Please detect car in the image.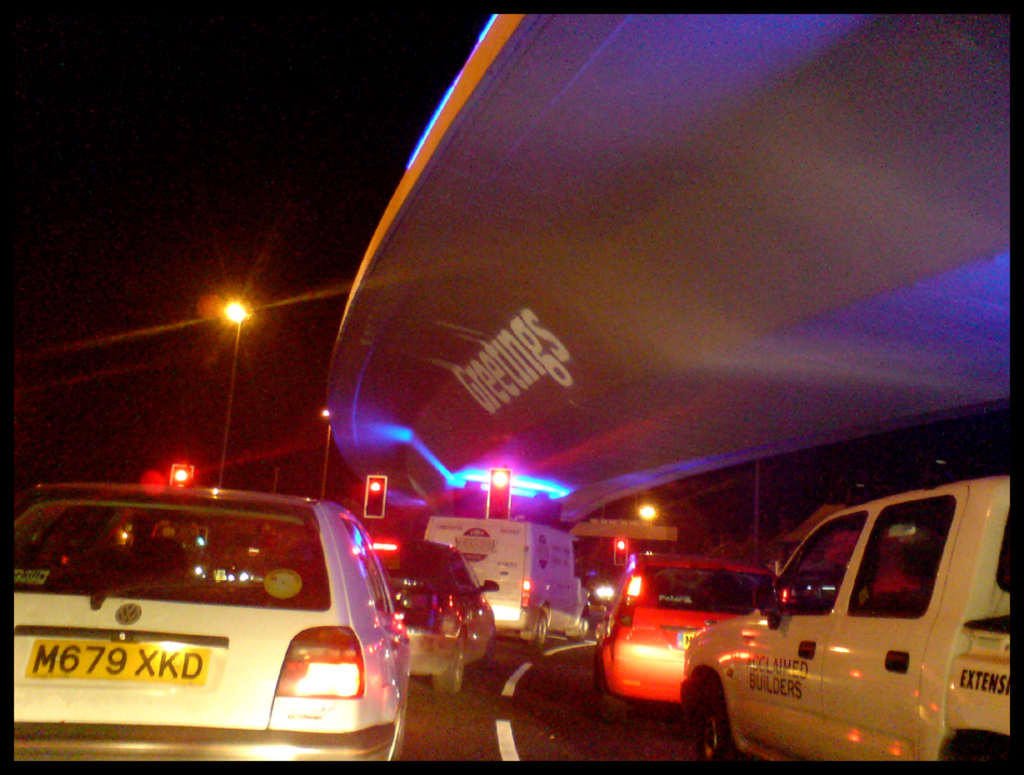
select_region(372, 535, 498, 701).
